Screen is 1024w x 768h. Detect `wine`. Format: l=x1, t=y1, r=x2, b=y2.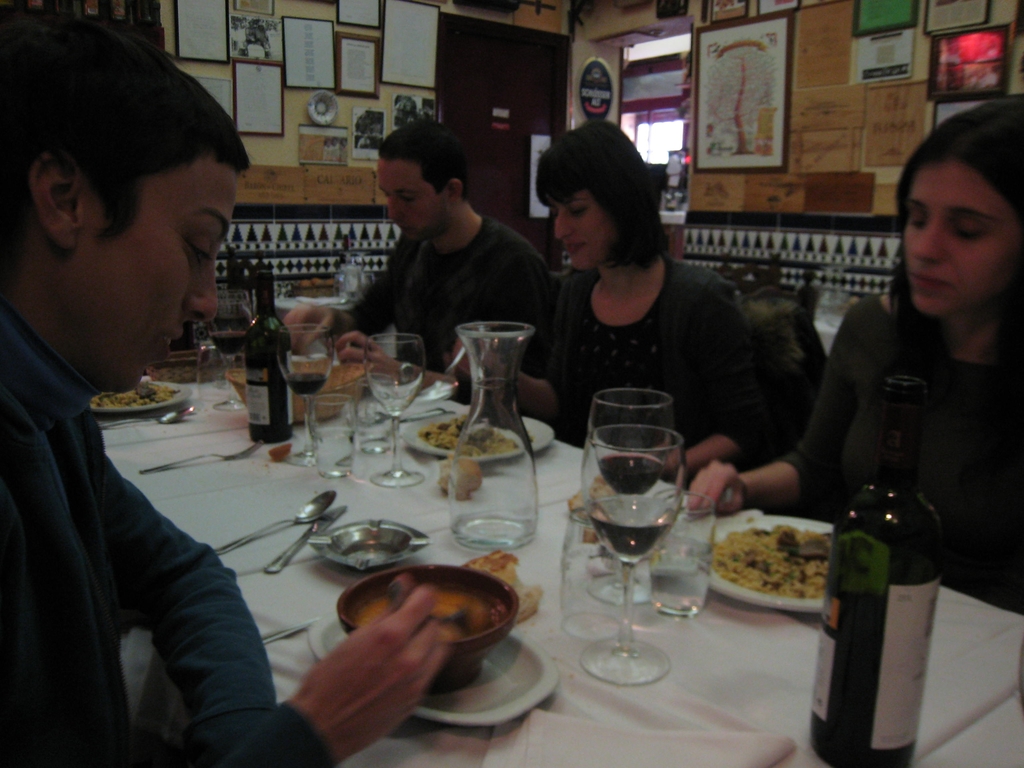
l=213, t=332, r=245, b=358.
